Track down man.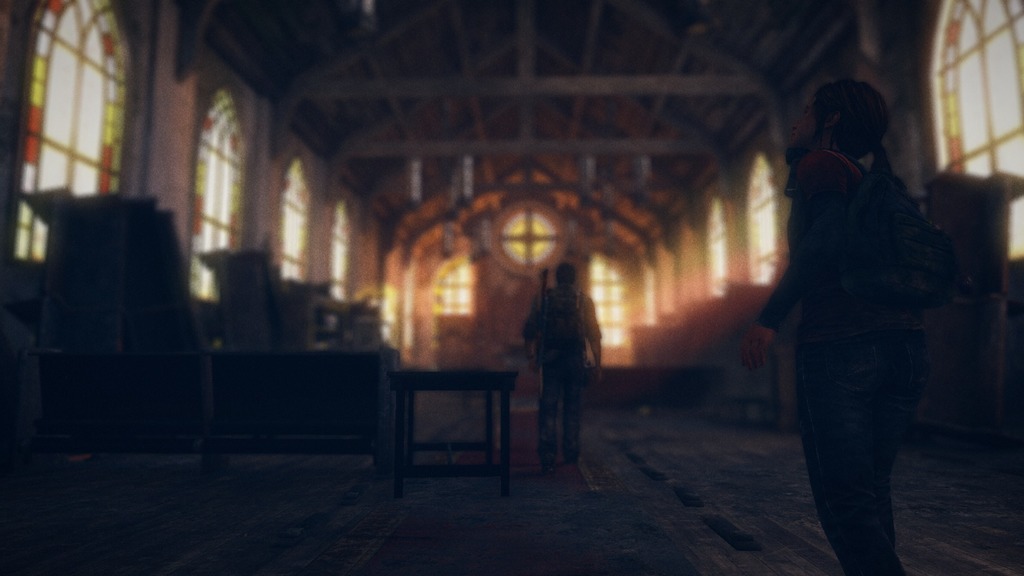
Tracked to 521,259,607,473.
